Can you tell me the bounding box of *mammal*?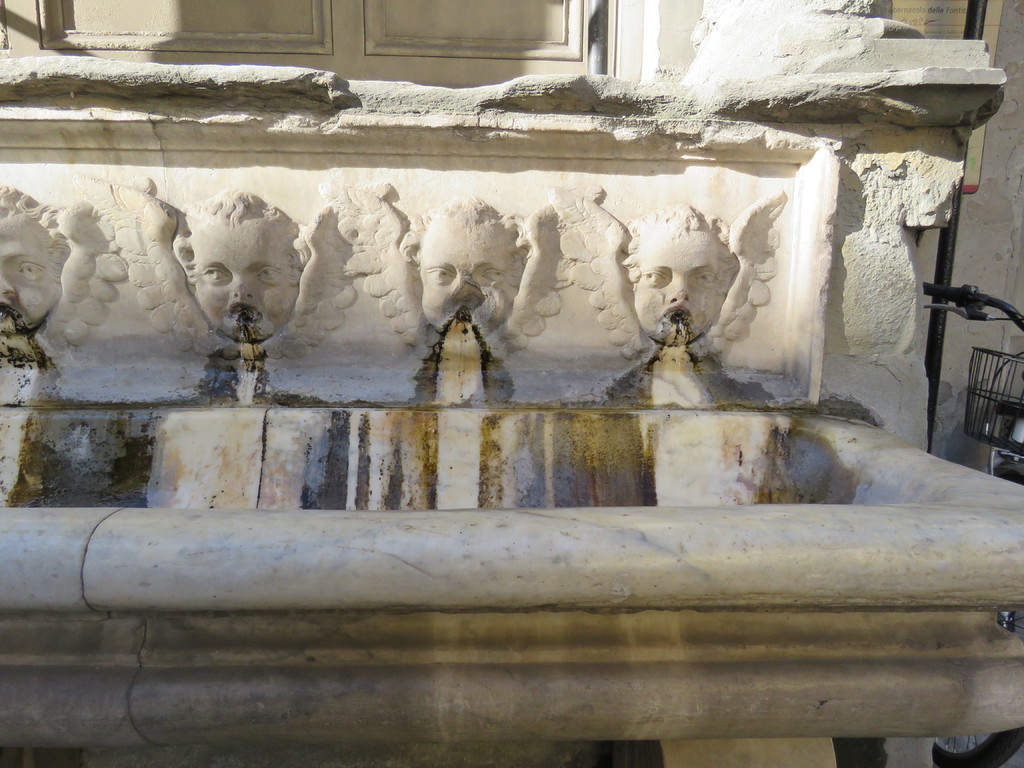
Rect(552, 173, 789, 365).
